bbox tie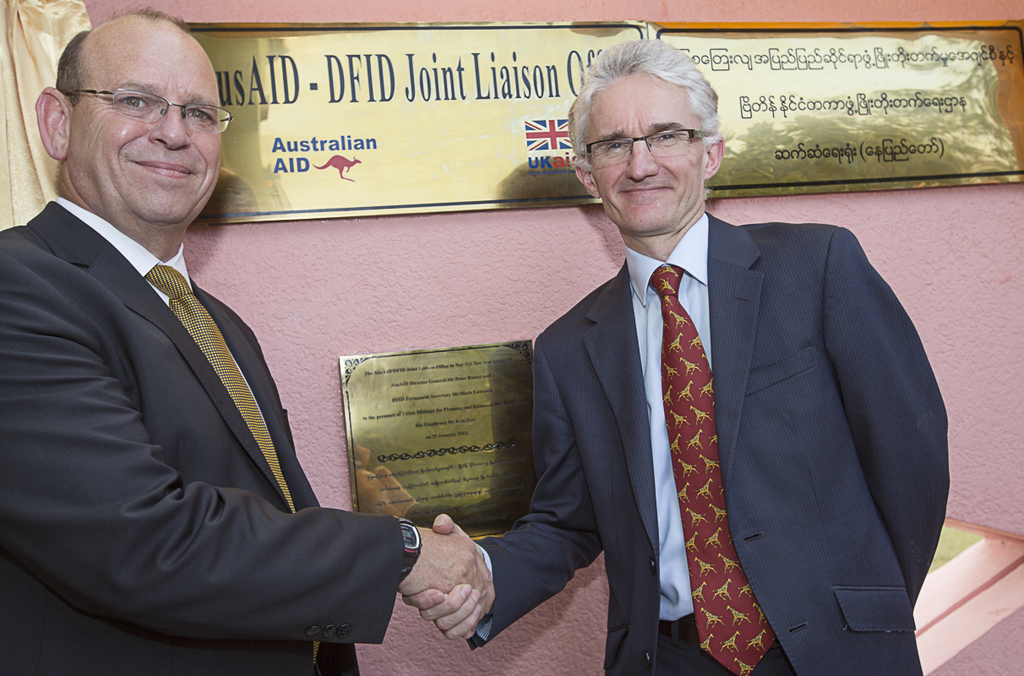
bbox=[647, 266, 776, 675]
